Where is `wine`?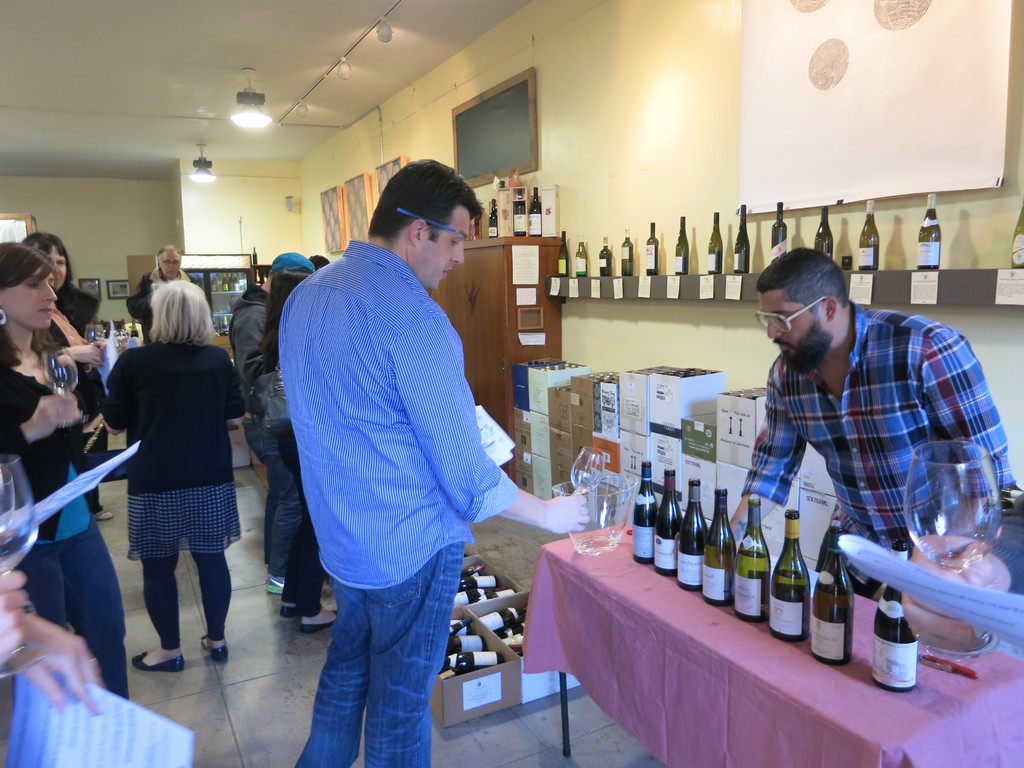
<region>919, 193, 939, 270</region>.
